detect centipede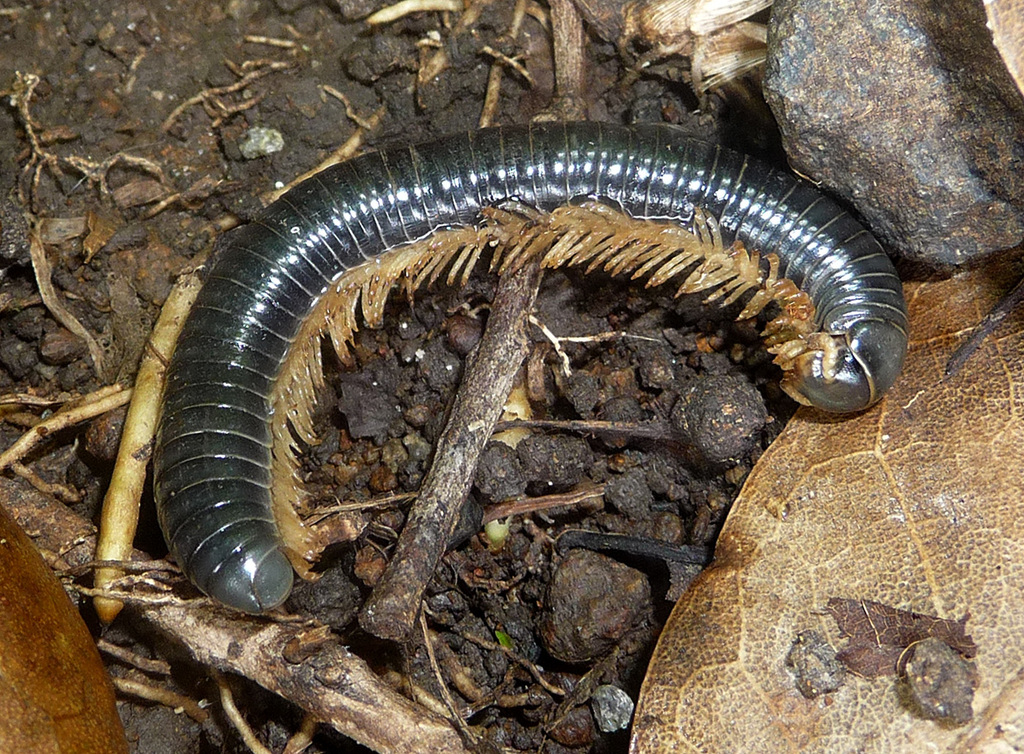
<region>136, 123, 902, 657</region>
